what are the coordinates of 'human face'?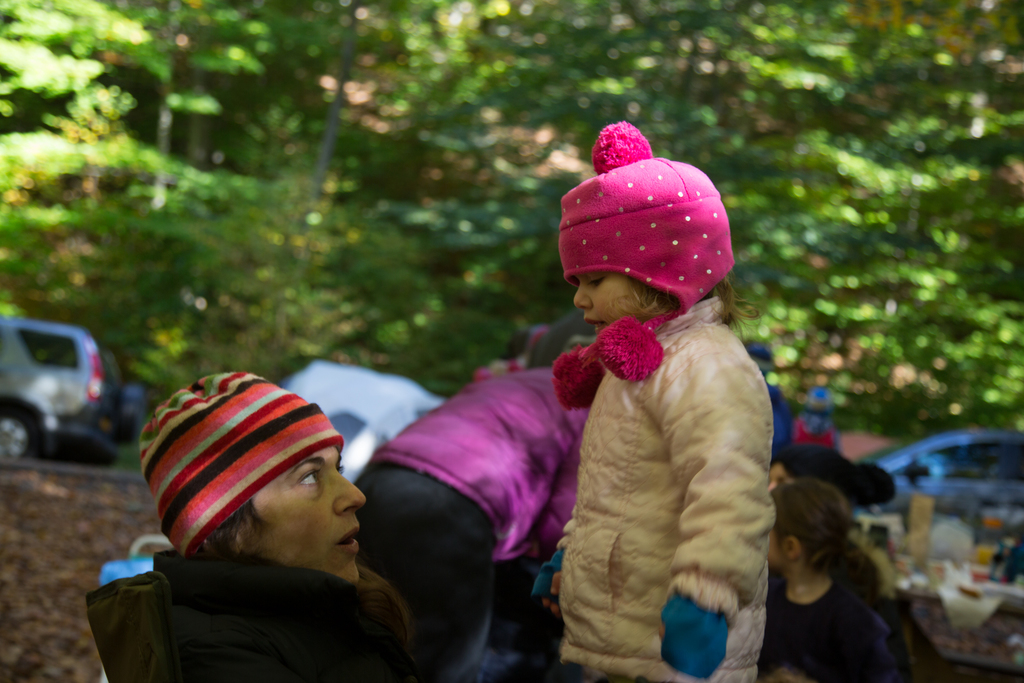
bbox=(572, 272, 652, 338).
